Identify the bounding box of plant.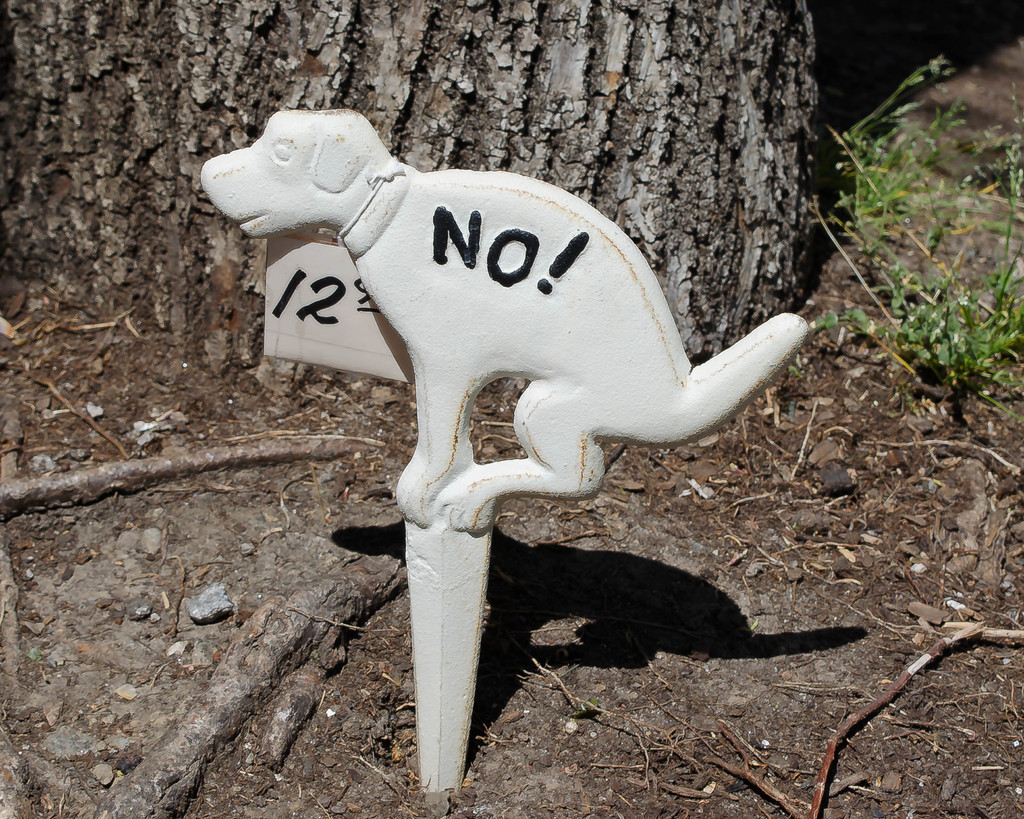
806/47/1023/405.
